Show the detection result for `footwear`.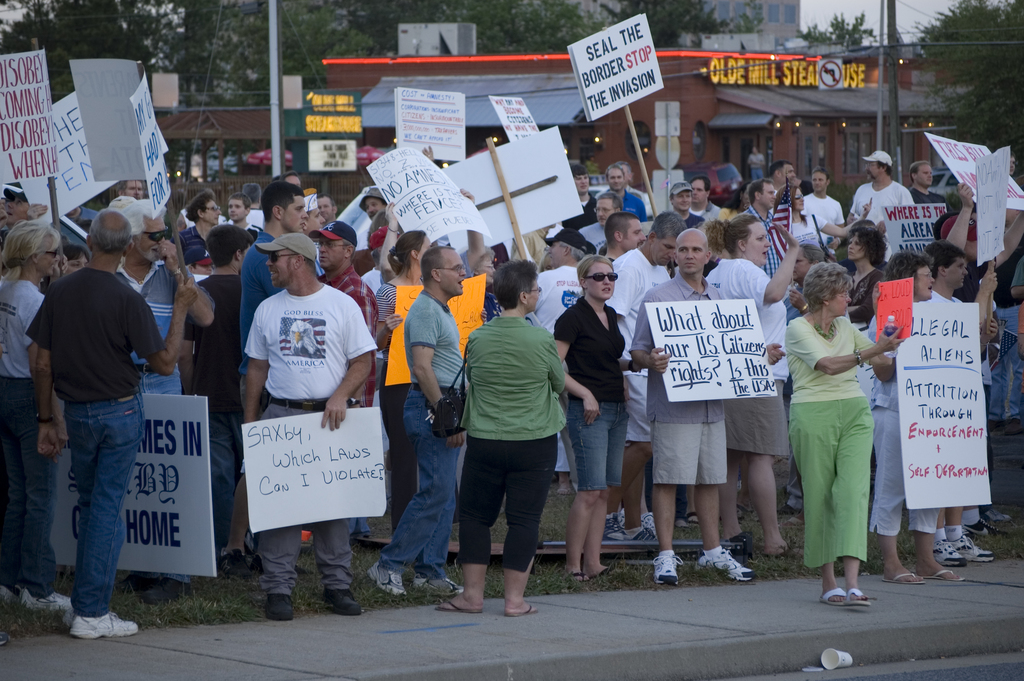
{"left": 20, "top": 592, "right": 69, "bottom": 617}.
